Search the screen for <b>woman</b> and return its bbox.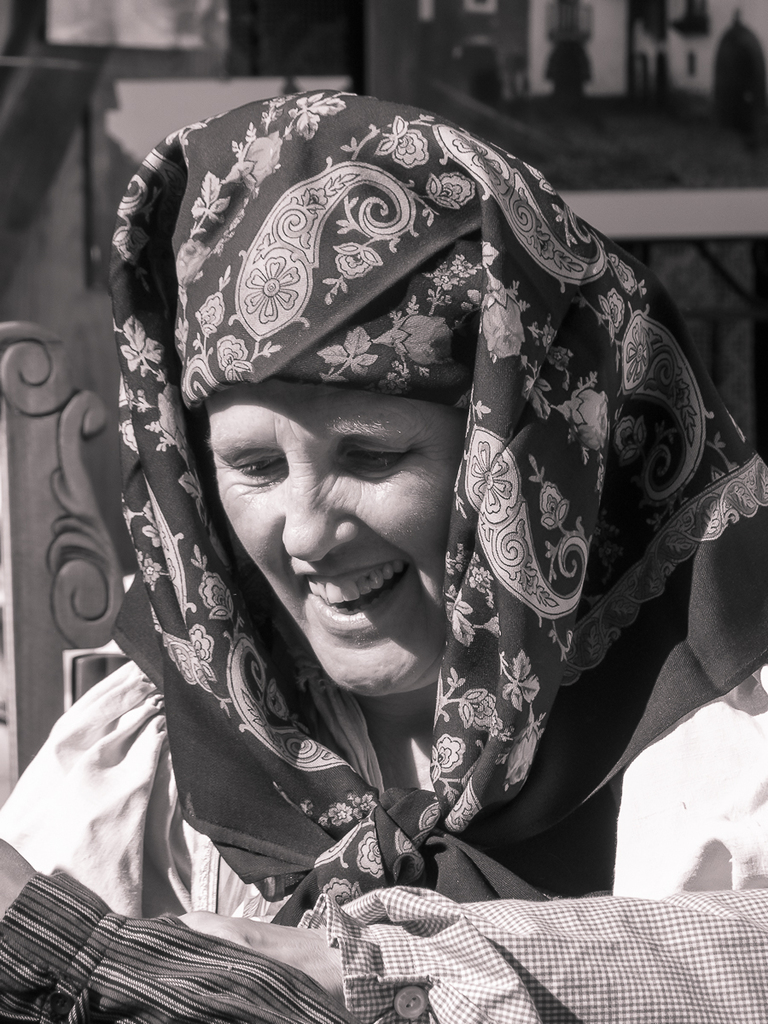
Found: (9,0,743,1020).
